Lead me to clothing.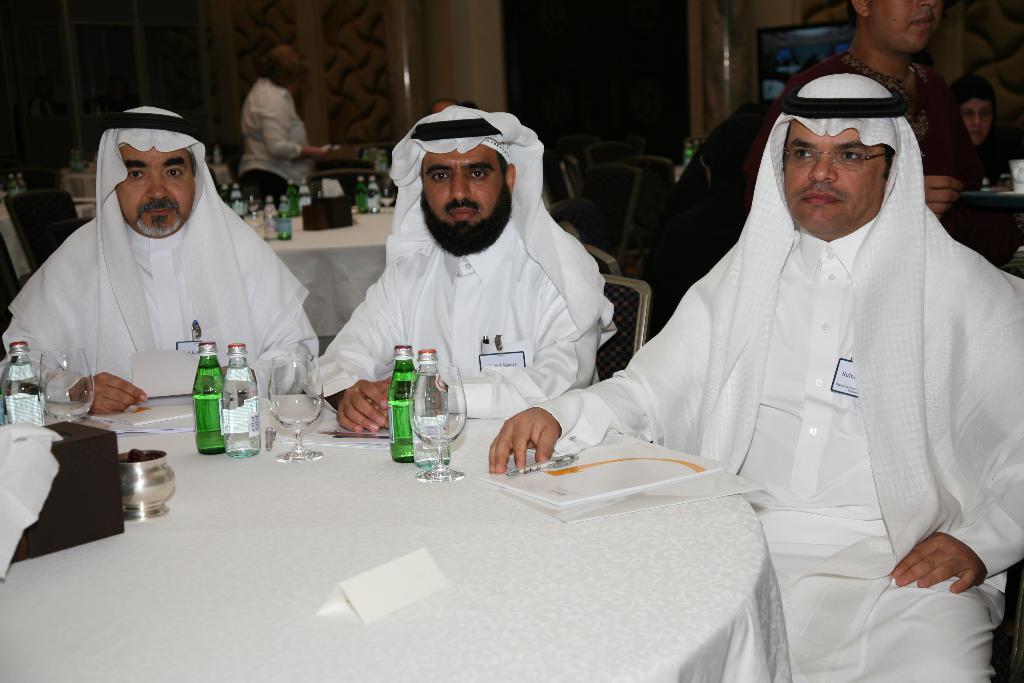
Lead to pyautogui.locateOnScreen(603, 97, 1008, 630).
